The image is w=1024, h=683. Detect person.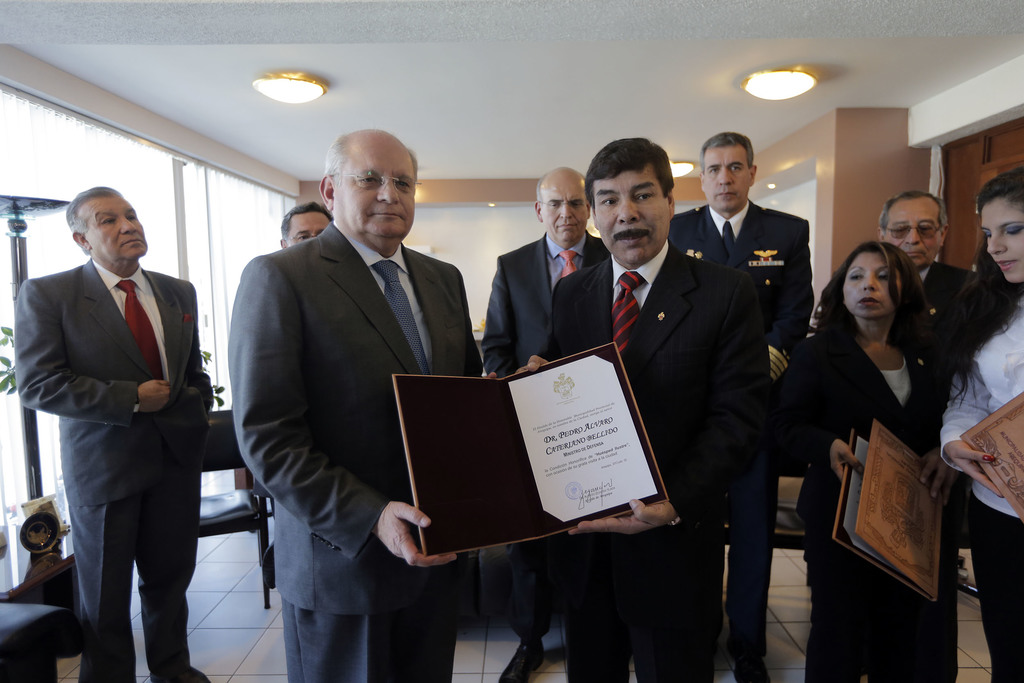
Detection: bbox(280, 194, 335, 249).
